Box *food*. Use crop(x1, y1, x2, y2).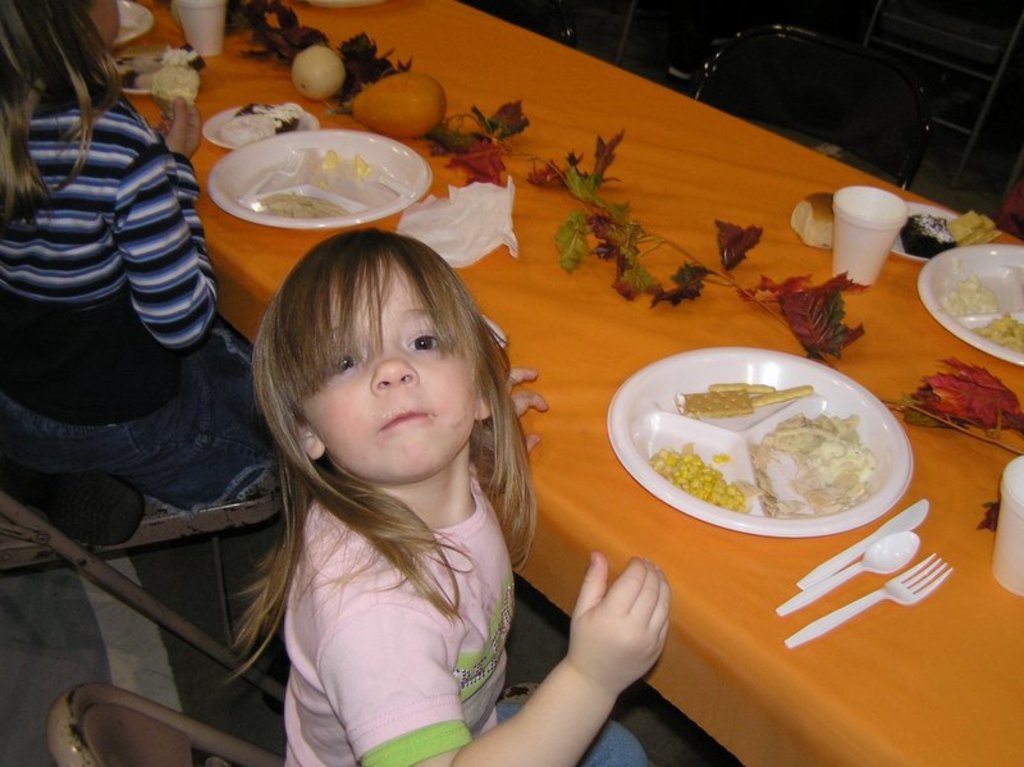
crop(106, 41, 209, 106).
